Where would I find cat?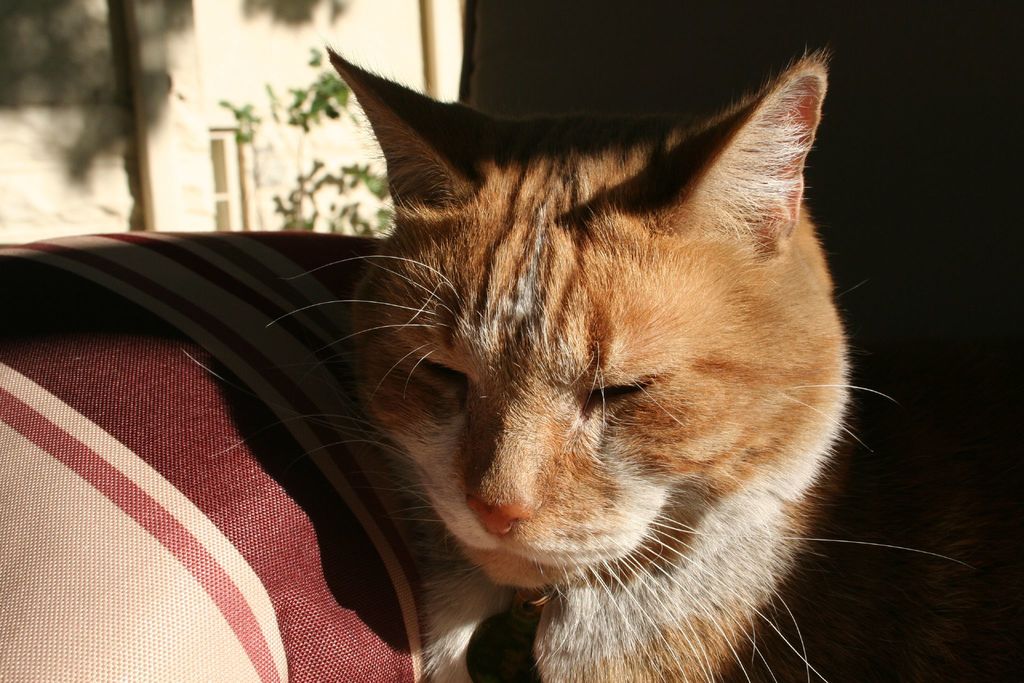
At <box>184,43,979,682</box>.
